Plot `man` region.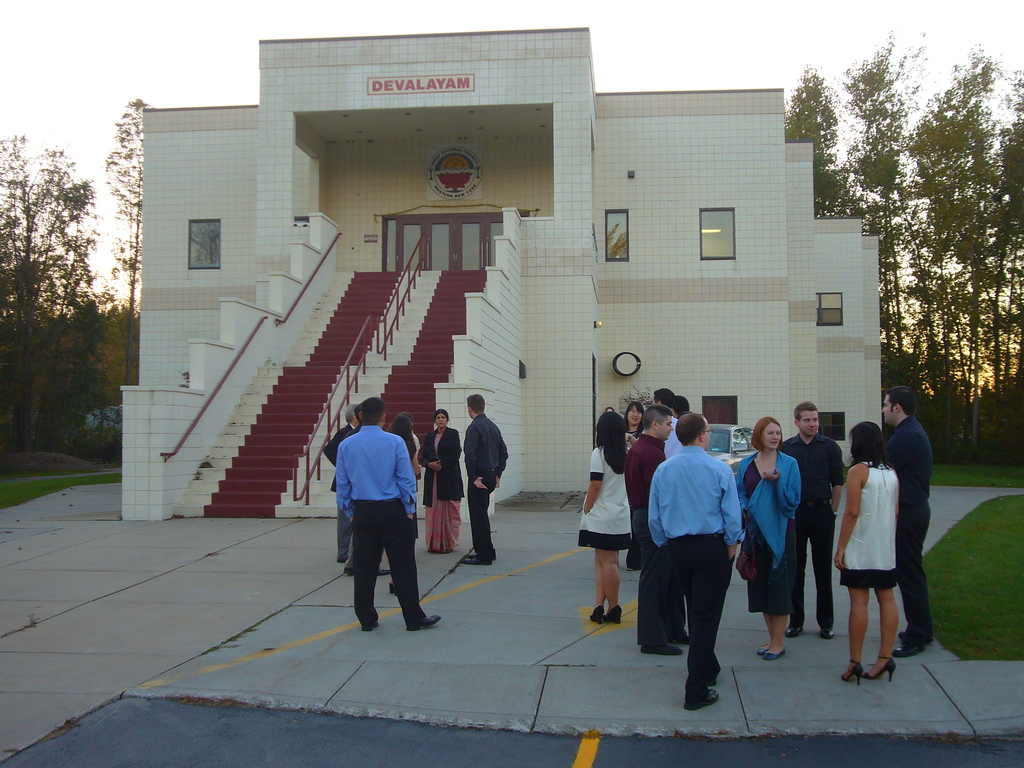
Plotted at region(461, 394, 509, 566).
